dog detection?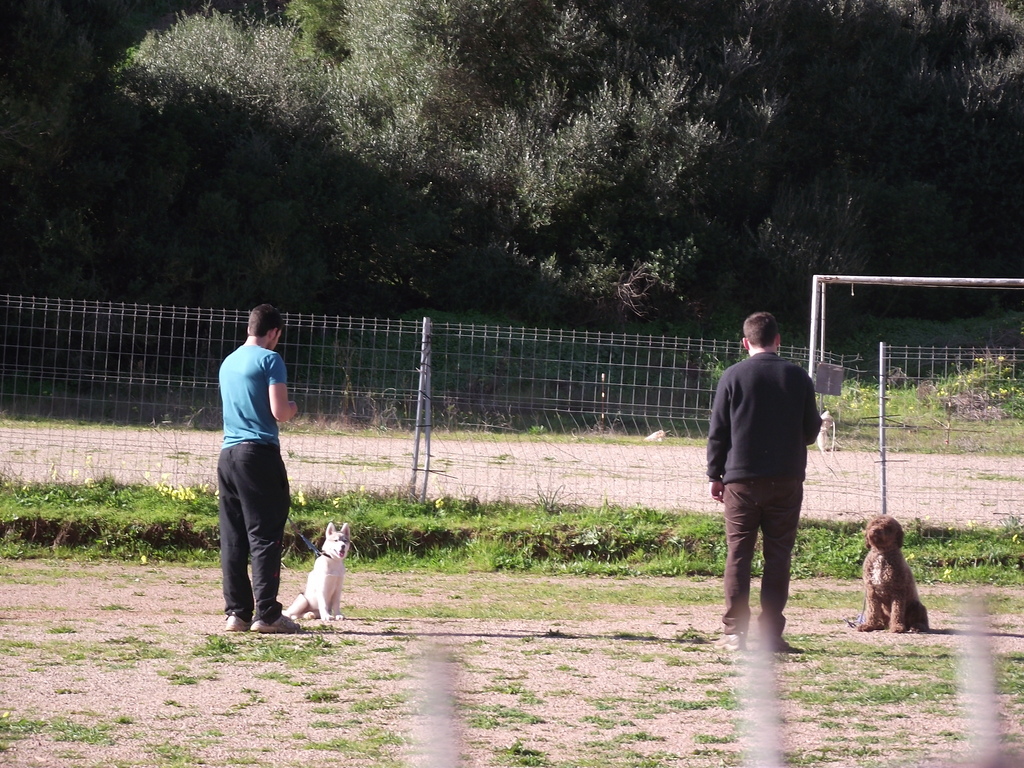
(left=857, top=512, right=932, bottom=631)
